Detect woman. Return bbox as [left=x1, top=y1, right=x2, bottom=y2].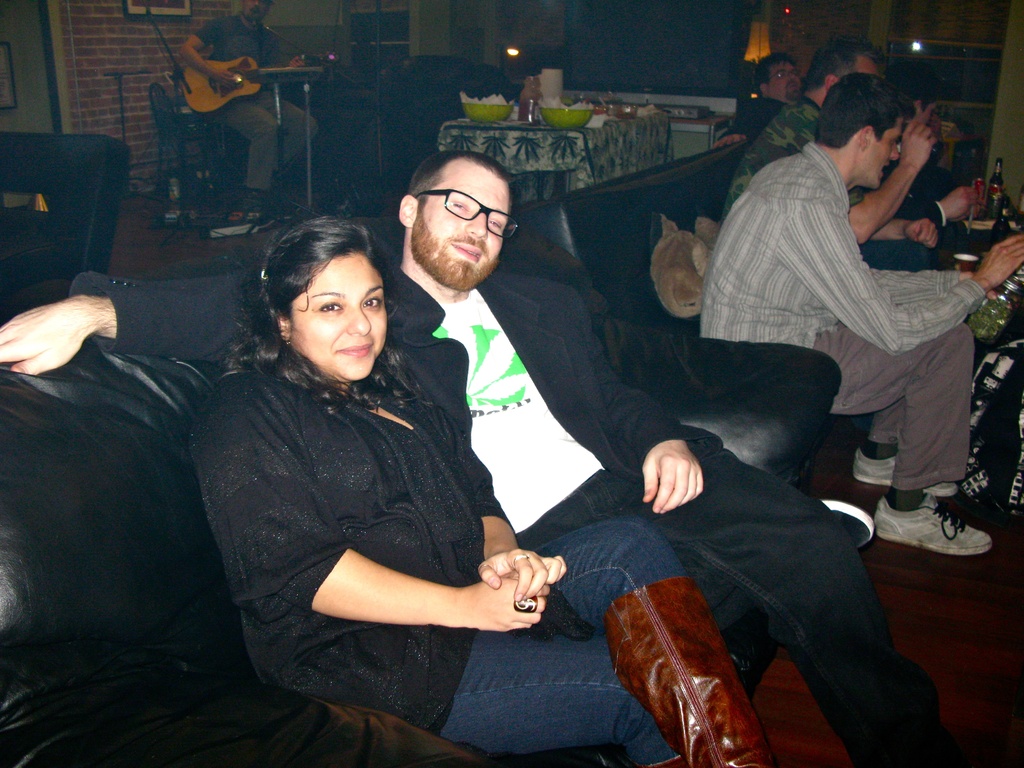
[left=180, top=207, right=777, bottom=767].
